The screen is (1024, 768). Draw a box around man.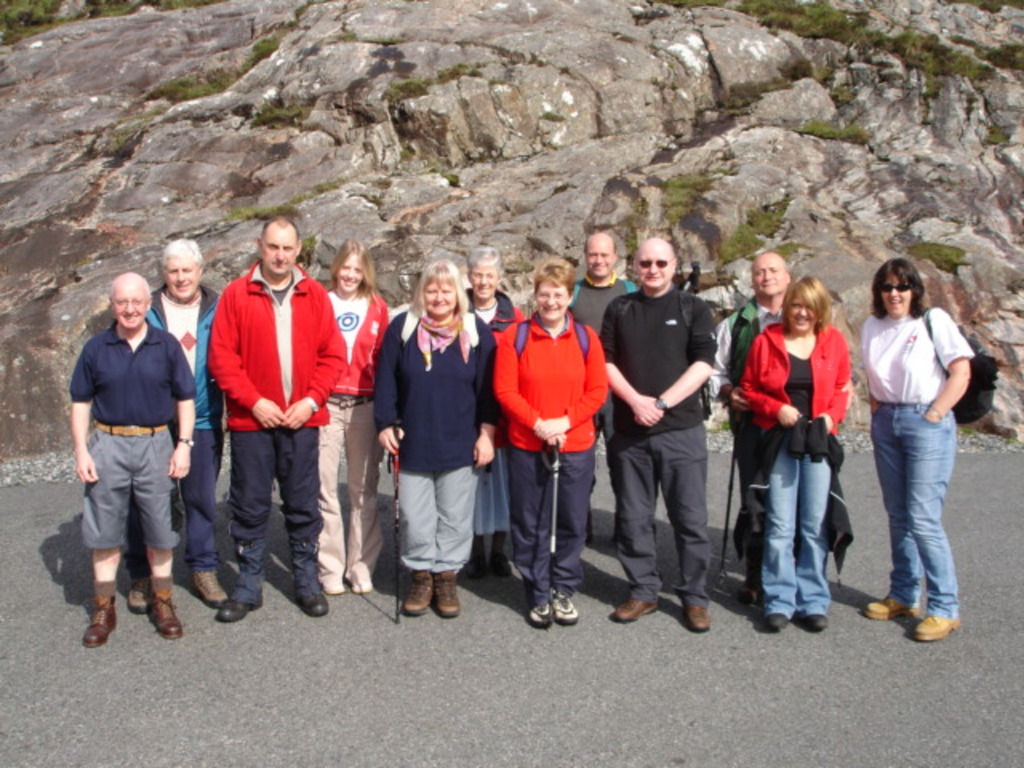
crop(598, 234, 722, 629).
